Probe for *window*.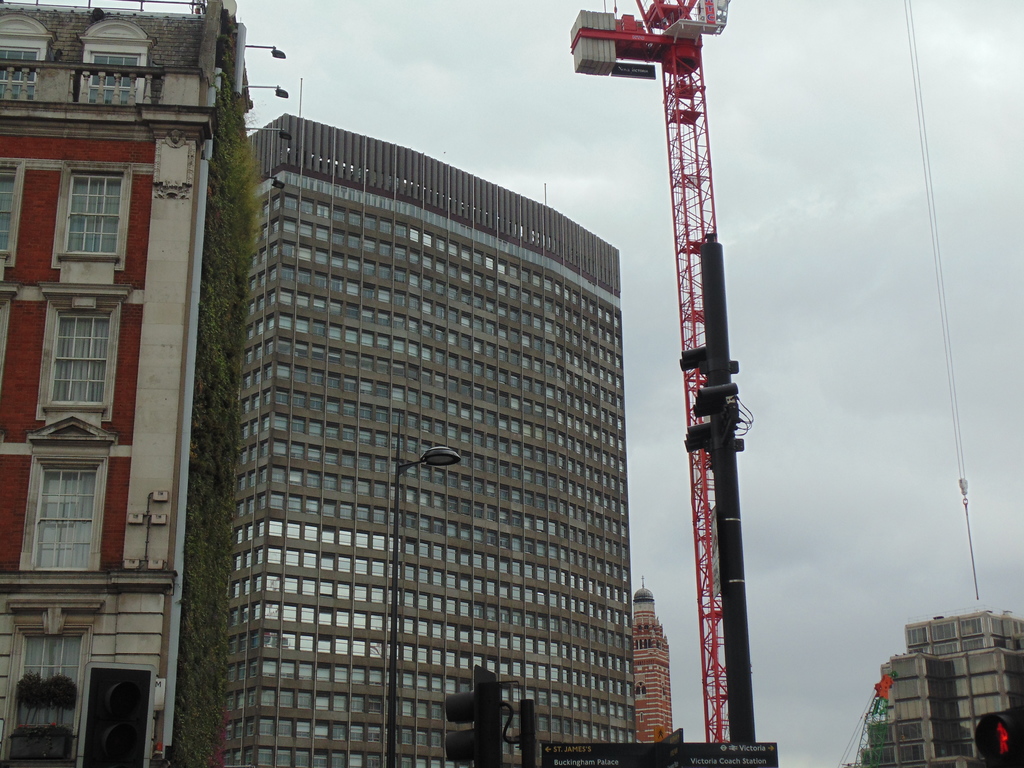
Probe result: locate(297, 337, 307, 355).
